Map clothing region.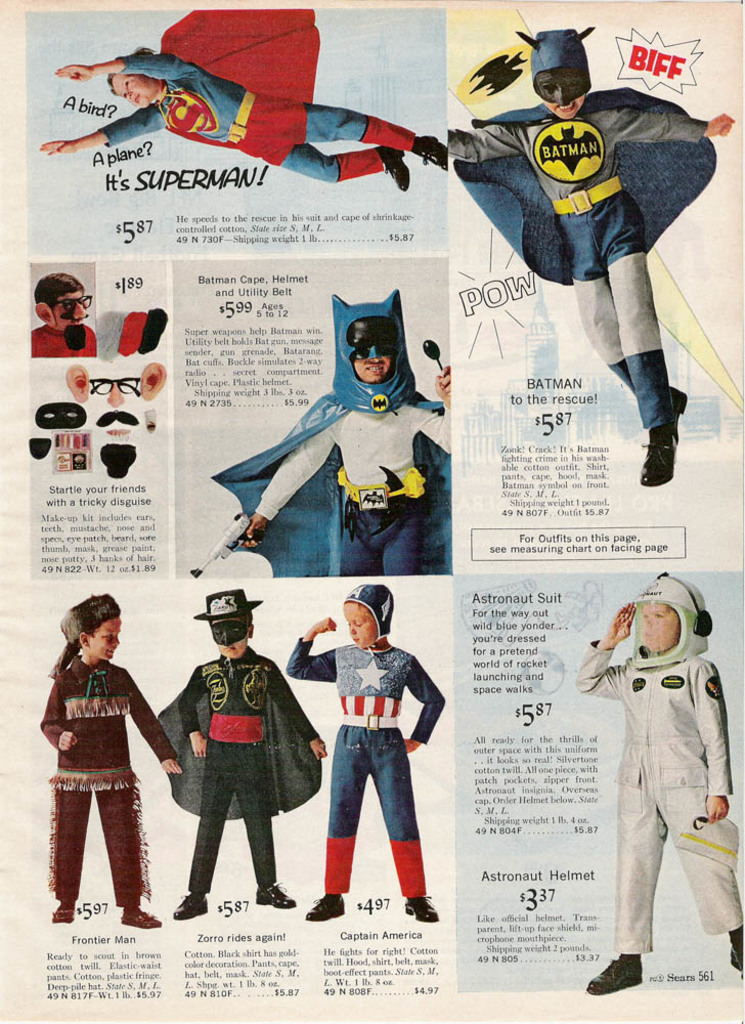
Mapped to 439, 83, 717, 432.
